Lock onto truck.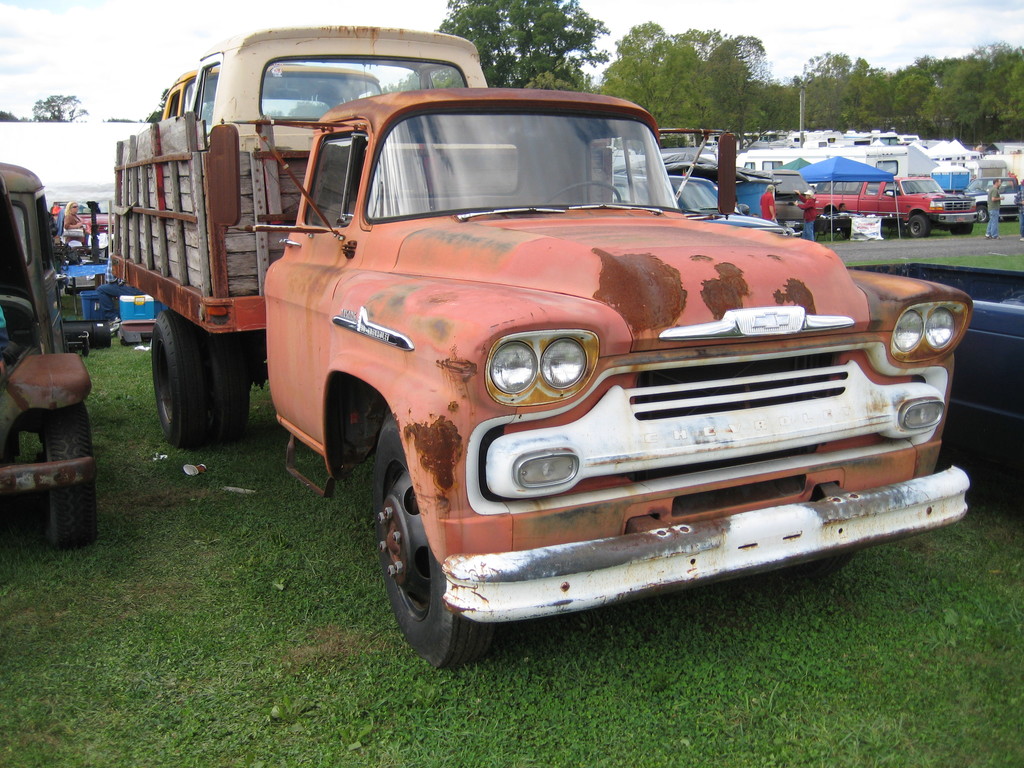
Locked: Rect(107, 82, 975, 671).
